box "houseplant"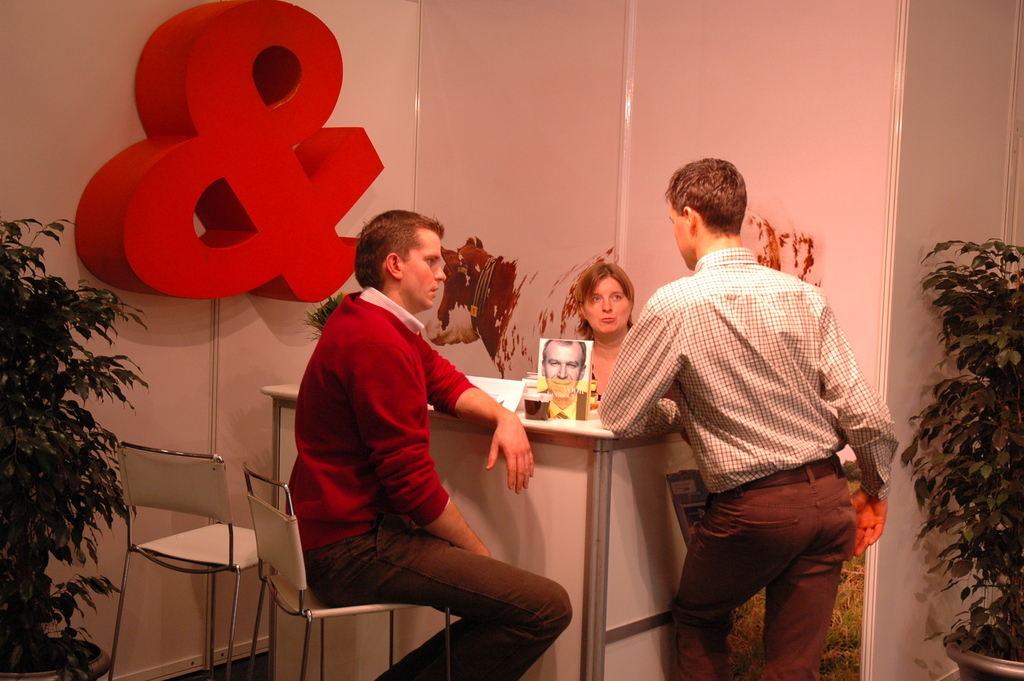
bbox=(0, 215, 154, 680)
